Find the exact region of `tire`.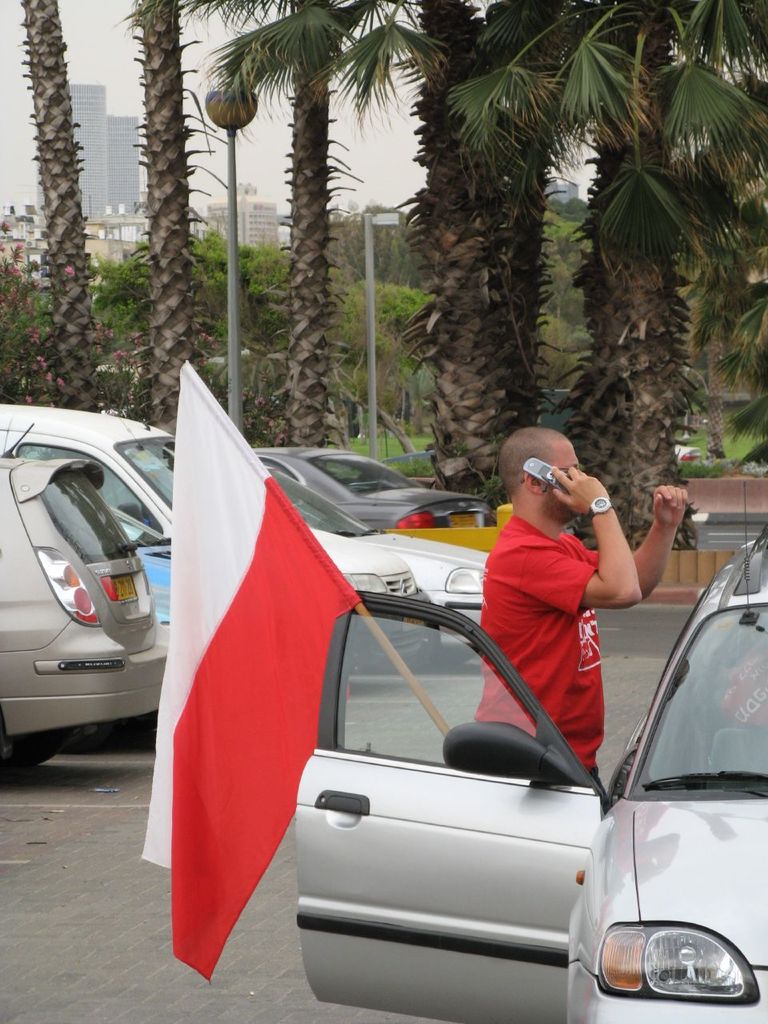
Exact region: (0, 717, 66, 770).
